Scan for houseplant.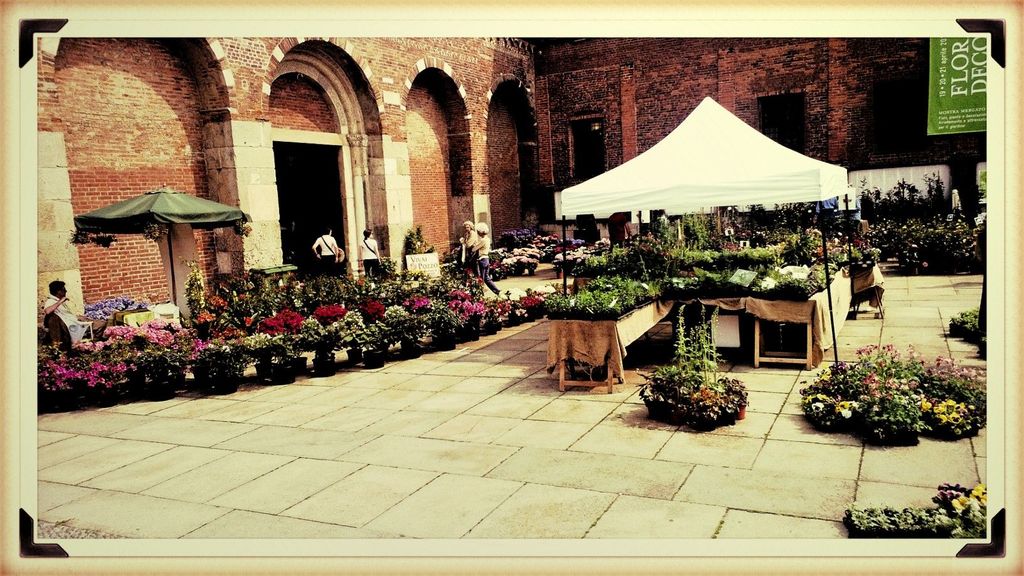
Scan result: 637/303/748/431.
